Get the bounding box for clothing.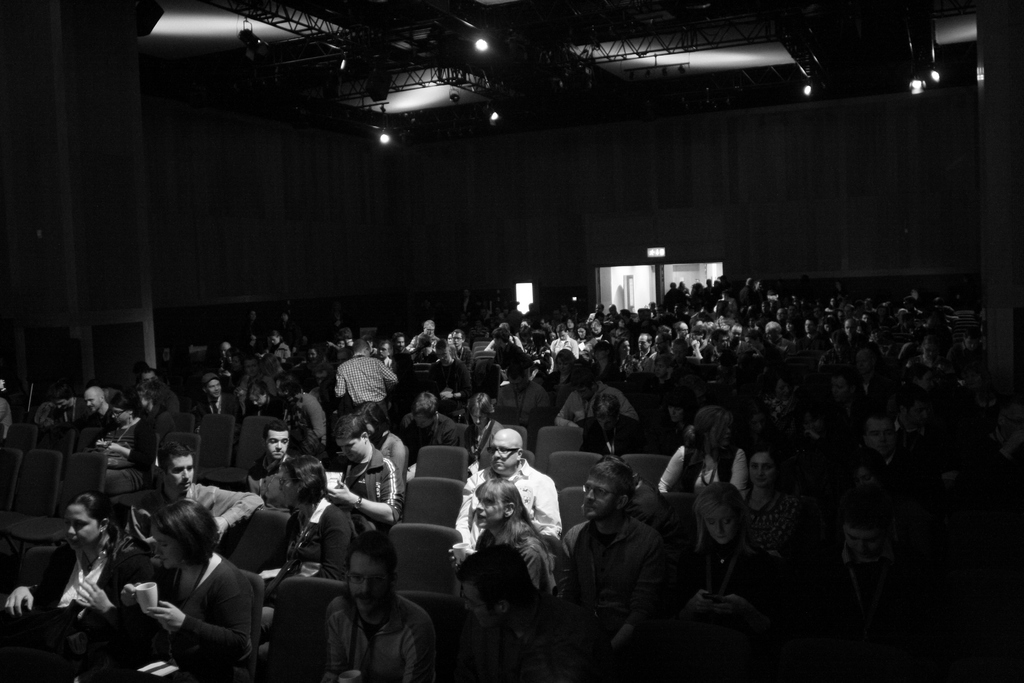
<box>249,454,307,554</box>.
